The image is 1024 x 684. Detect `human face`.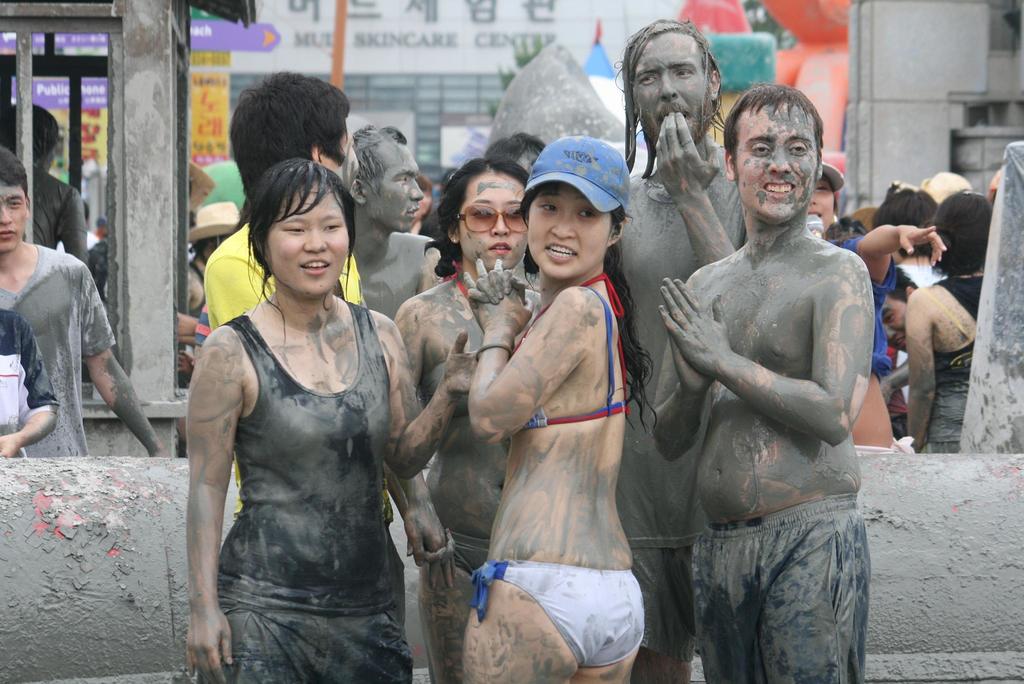
Detection: bbox=(525, 186, 609, 276).
